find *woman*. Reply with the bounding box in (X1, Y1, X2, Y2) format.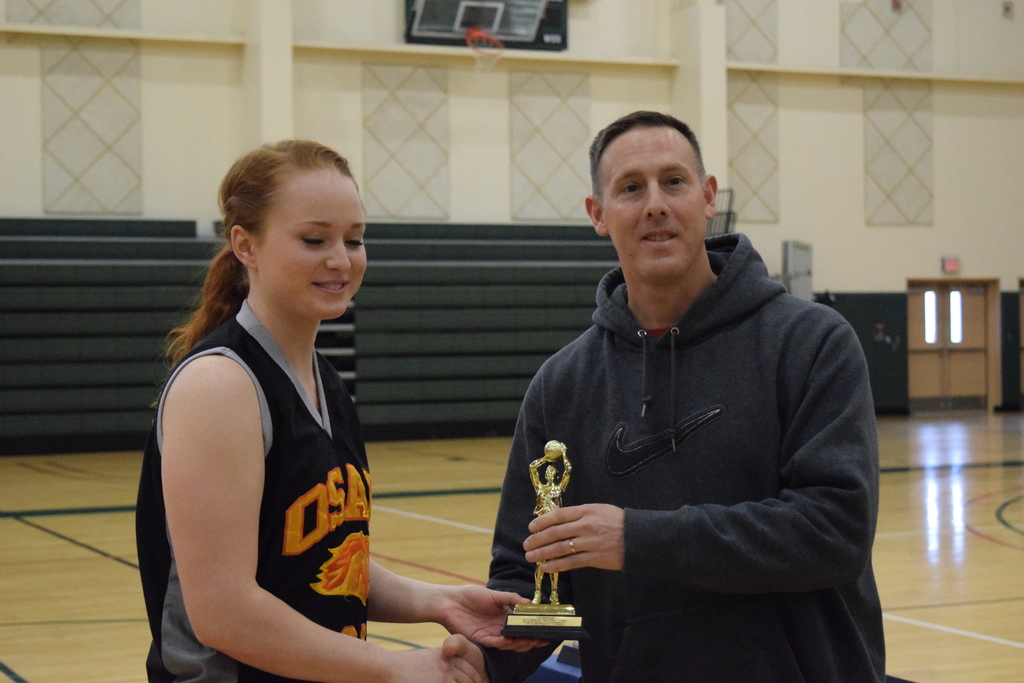
(141, 122, 406, 682).
